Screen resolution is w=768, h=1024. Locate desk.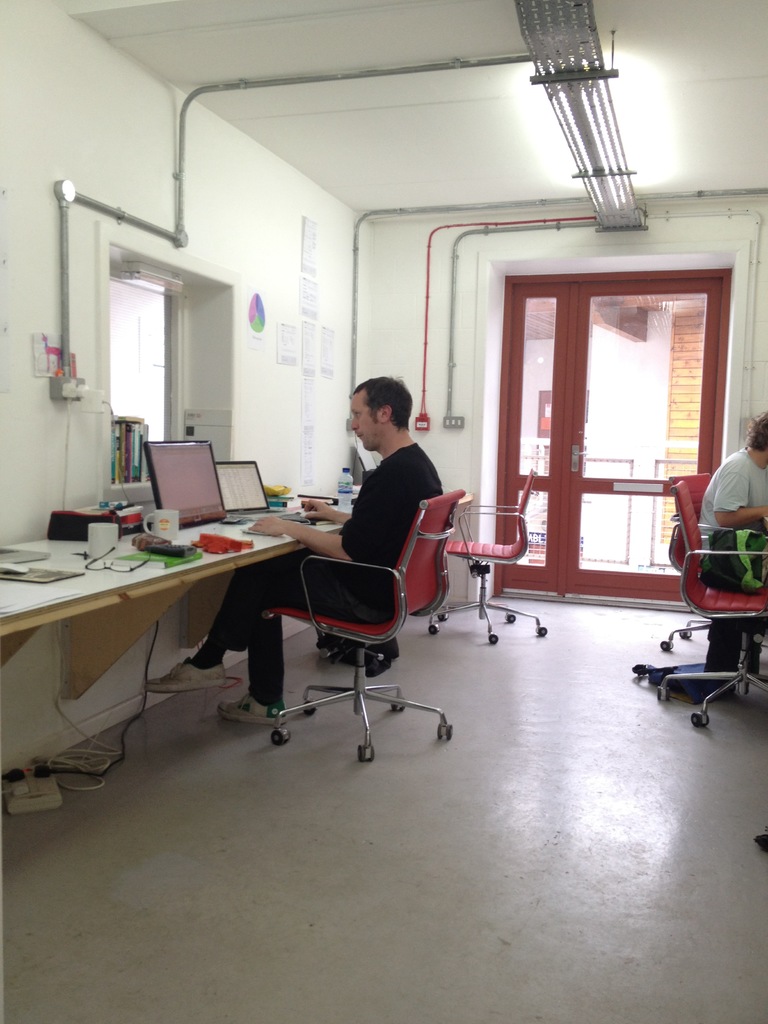
[x1=6, y1=530, x2=338, y2=699].
